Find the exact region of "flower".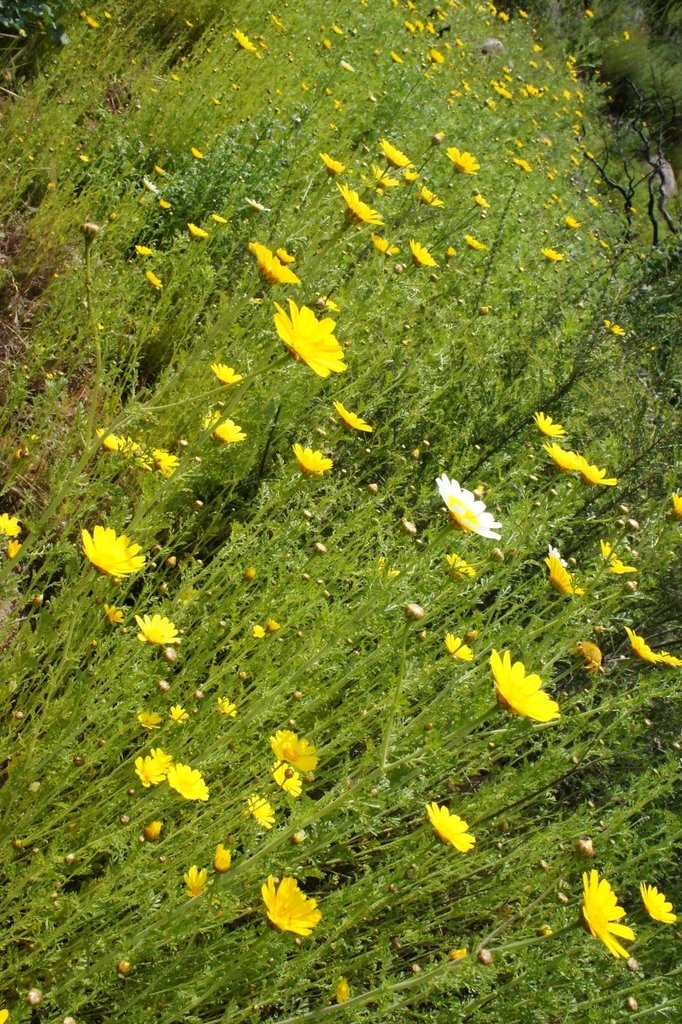
Exact region: region(186, 220, 211, 246).
